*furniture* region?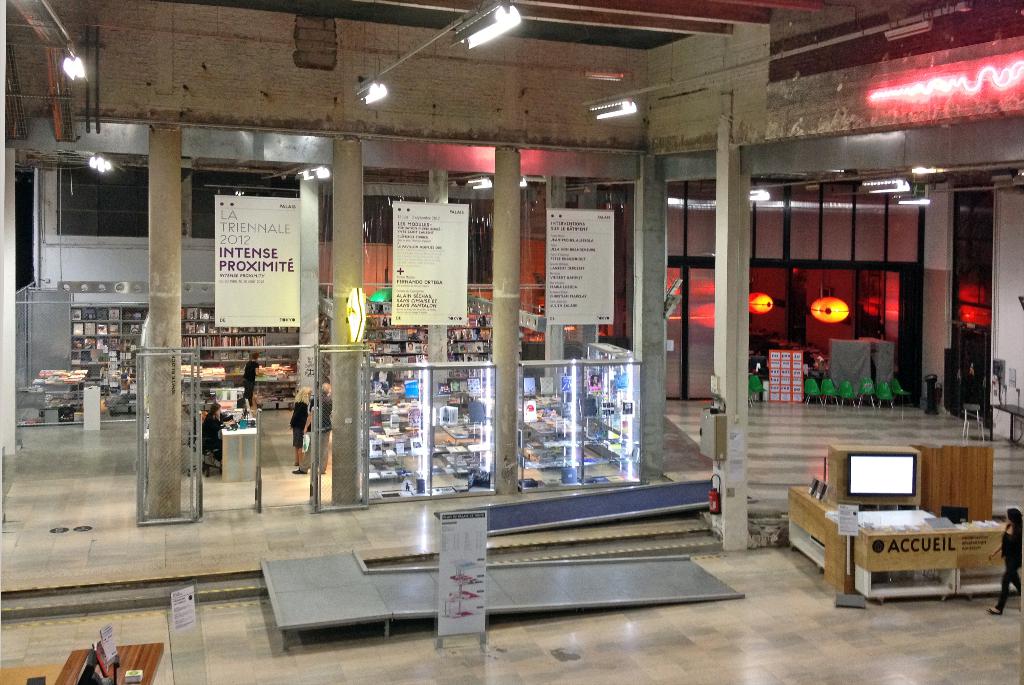
rect(786, 484, 1023, 600)
